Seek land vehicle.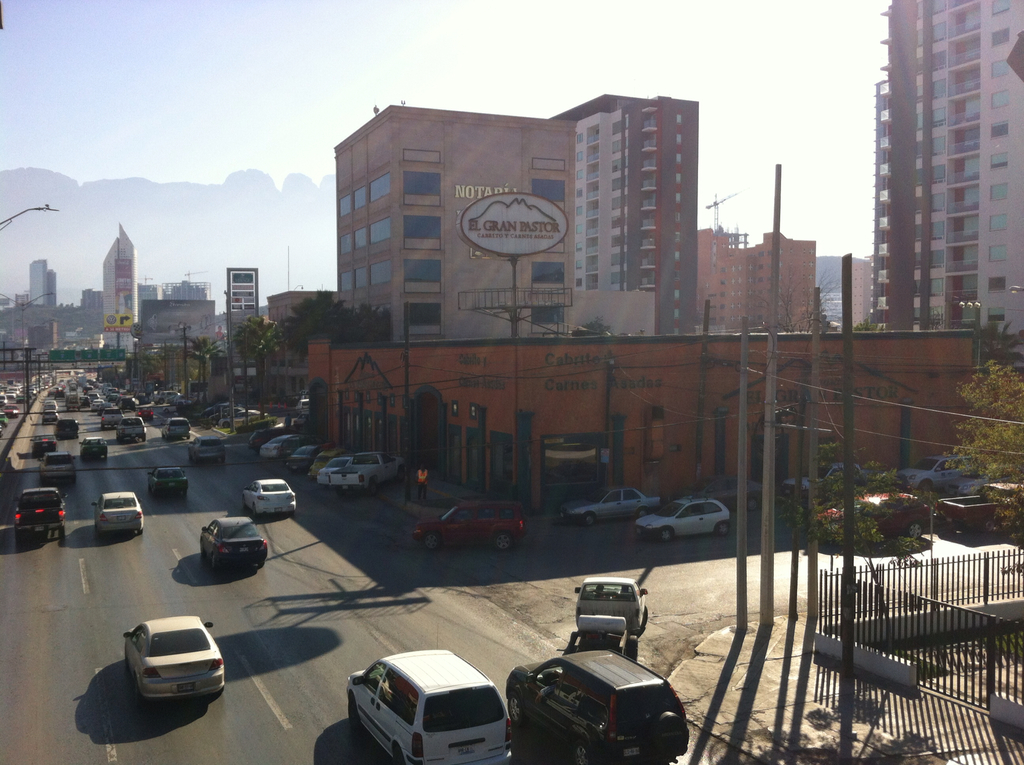
(x1=290, y1=446, x2=314, y2=469).
